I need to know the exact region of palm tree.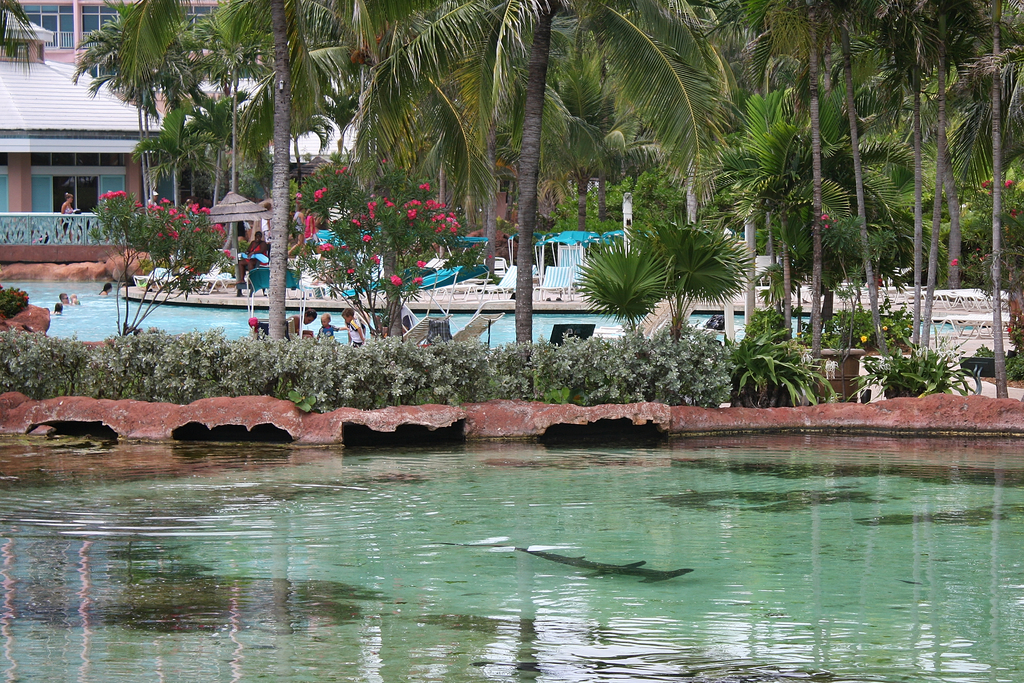
Region: region(968, 45, 1023, 229).
